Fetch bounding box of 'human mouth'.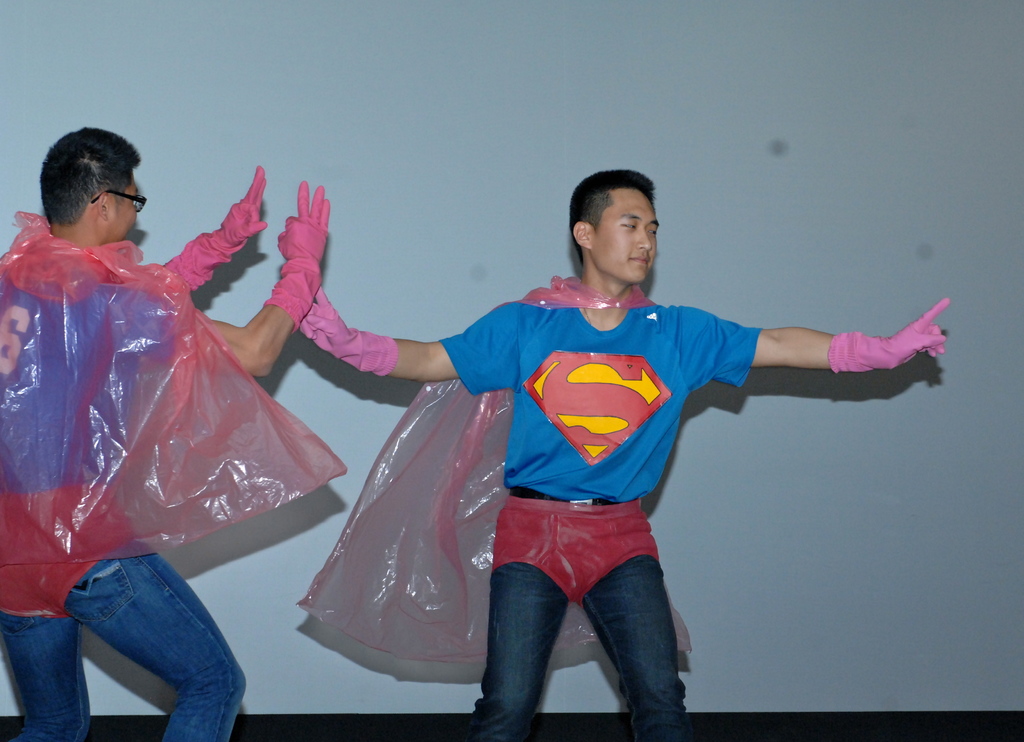
Bbox: left=626, top=250, right=653, bottom=266.
